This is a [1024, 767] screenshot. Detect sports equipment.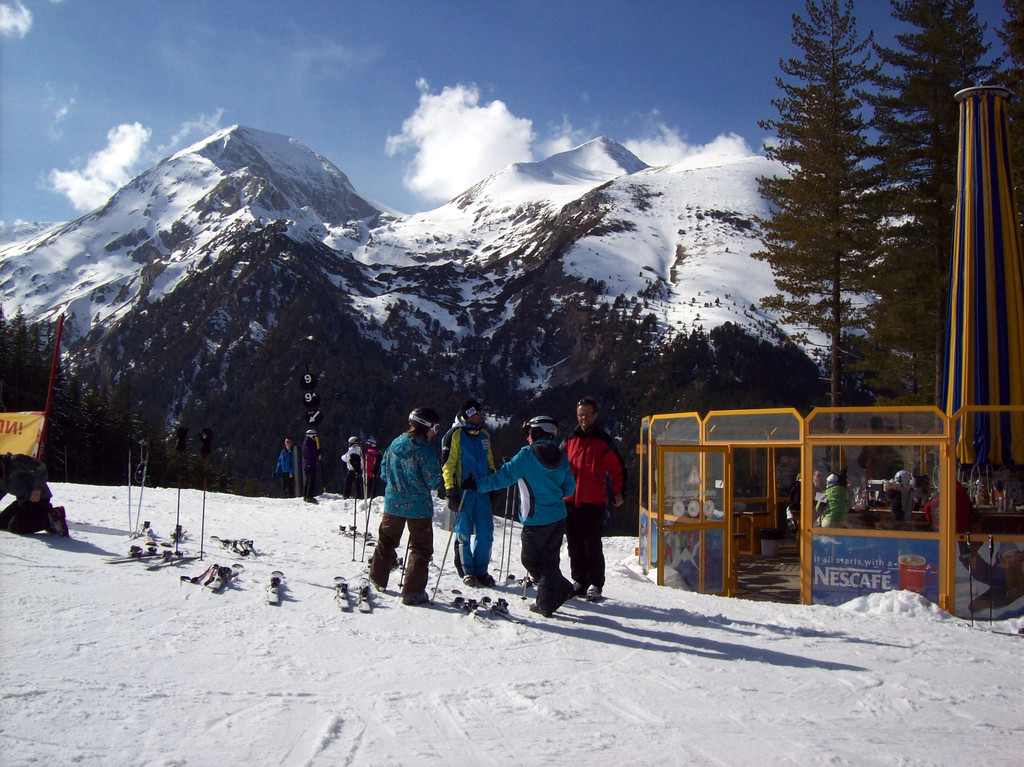
<box>405,407,441,438</box>.
